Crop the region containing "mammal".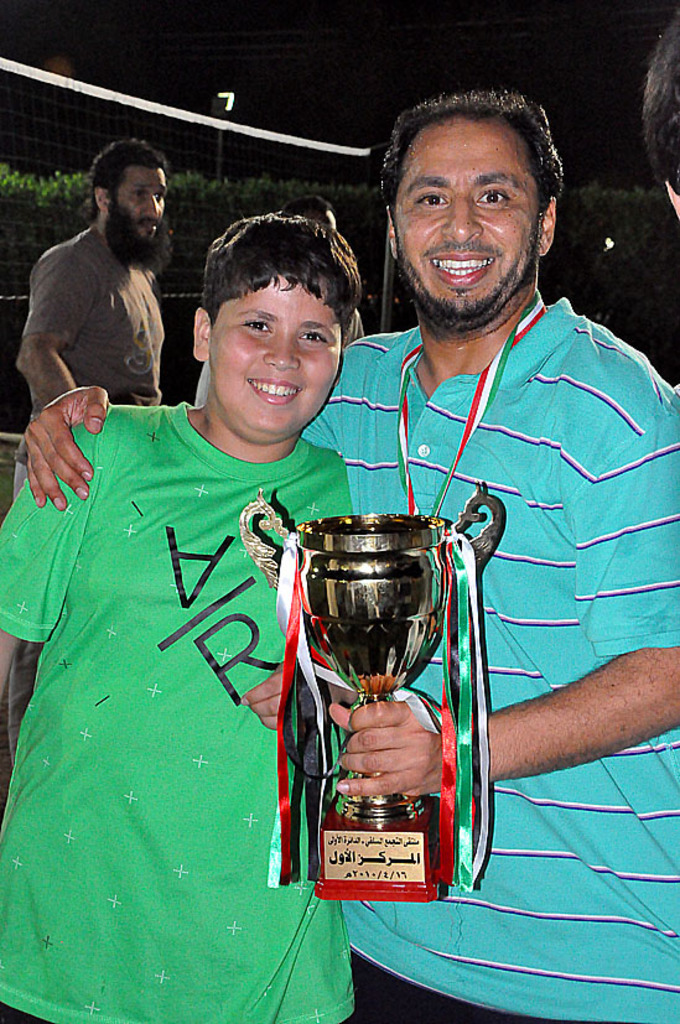
Crop region: 9,145,166,726.
